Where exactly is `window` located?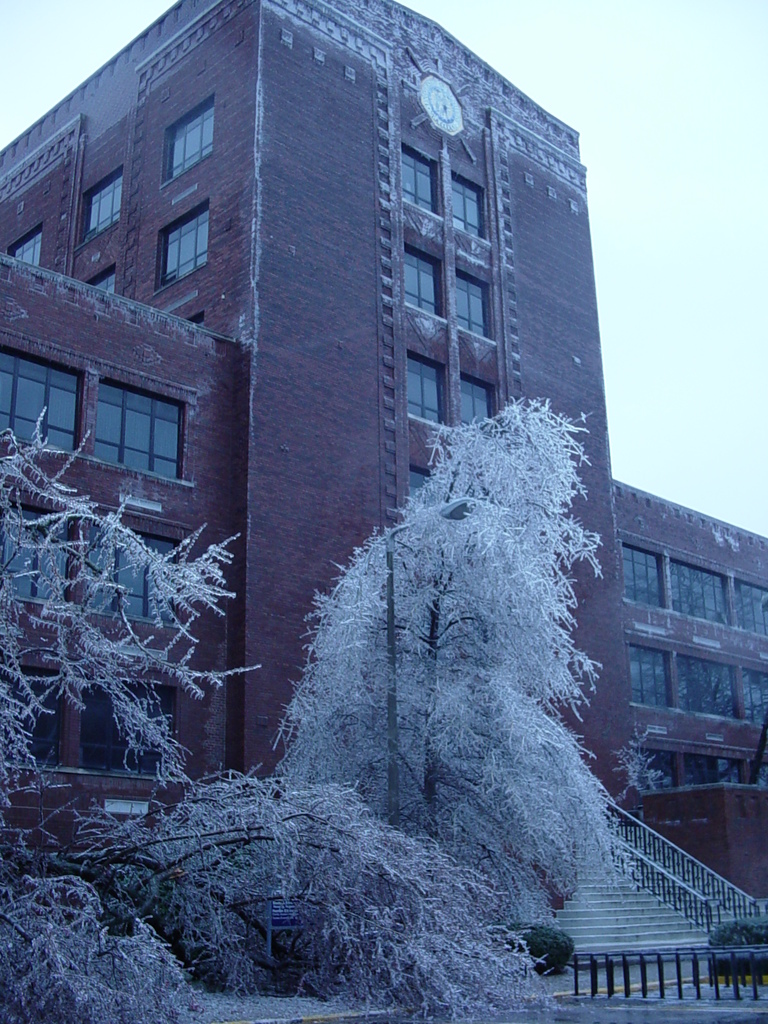
Its bounding box is bbox(161, 97, 226, 186).
